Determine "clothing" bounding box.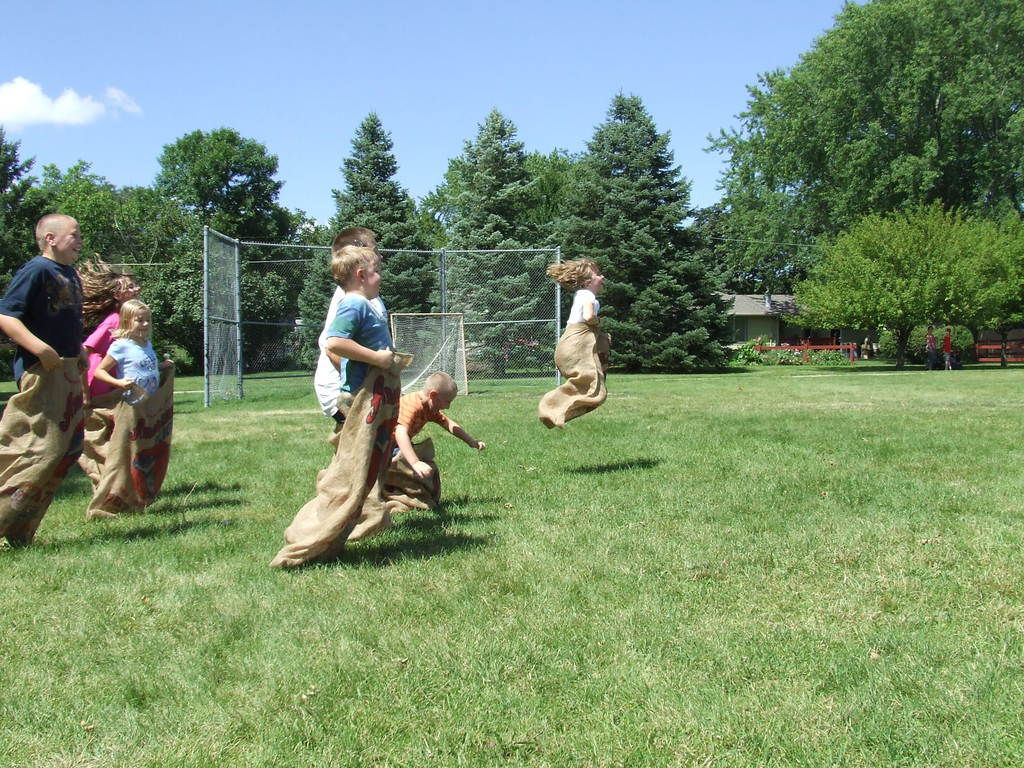
Determined: locate(324, 291, 393, 403).
